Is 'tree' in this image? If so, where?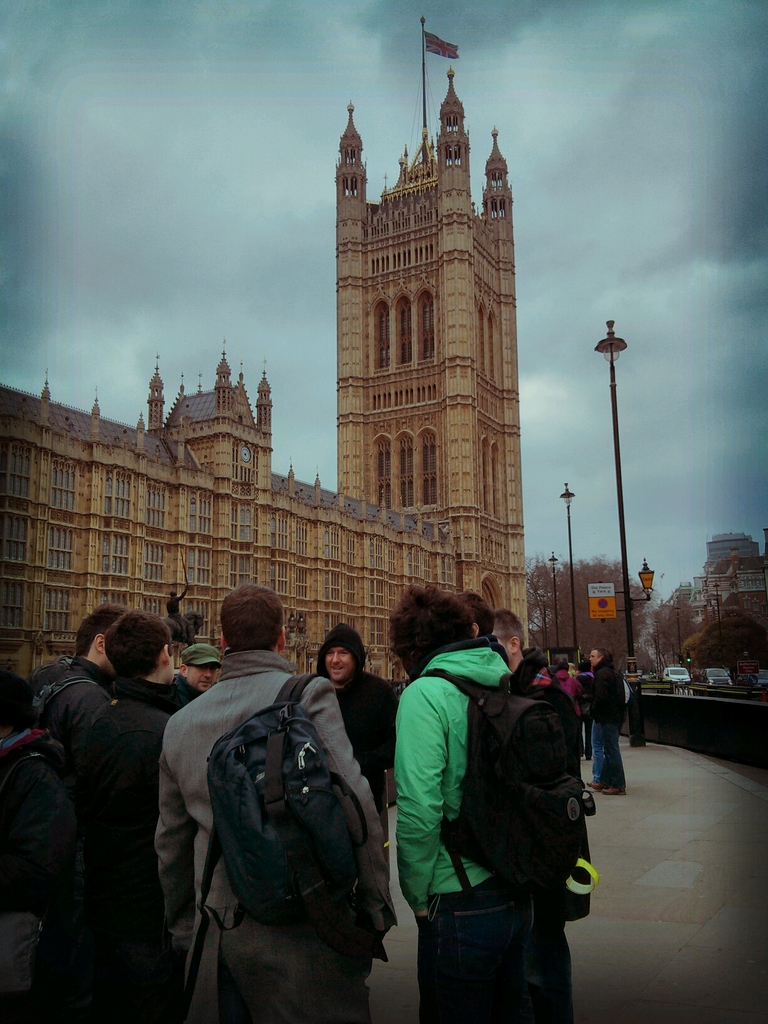
Yes, at locate(644, 601, 701, 662).
